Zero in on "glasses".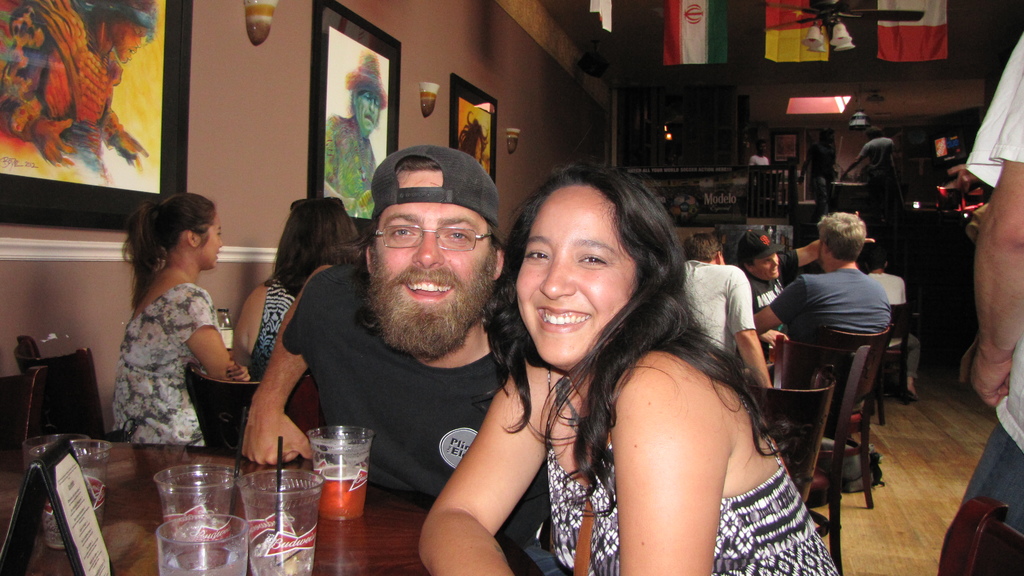
Zeroed in: rect(372, 223, 493, 251).
